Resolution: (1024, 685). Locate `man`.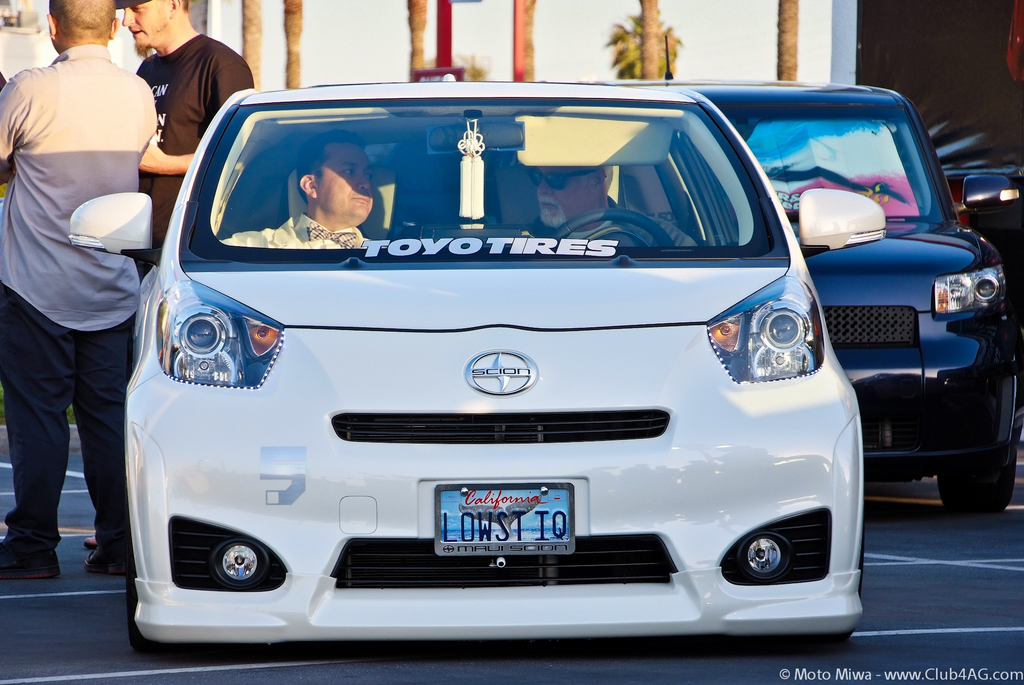
{"left": 4, "top": 0, "right": 159, "bottom": 592}.
